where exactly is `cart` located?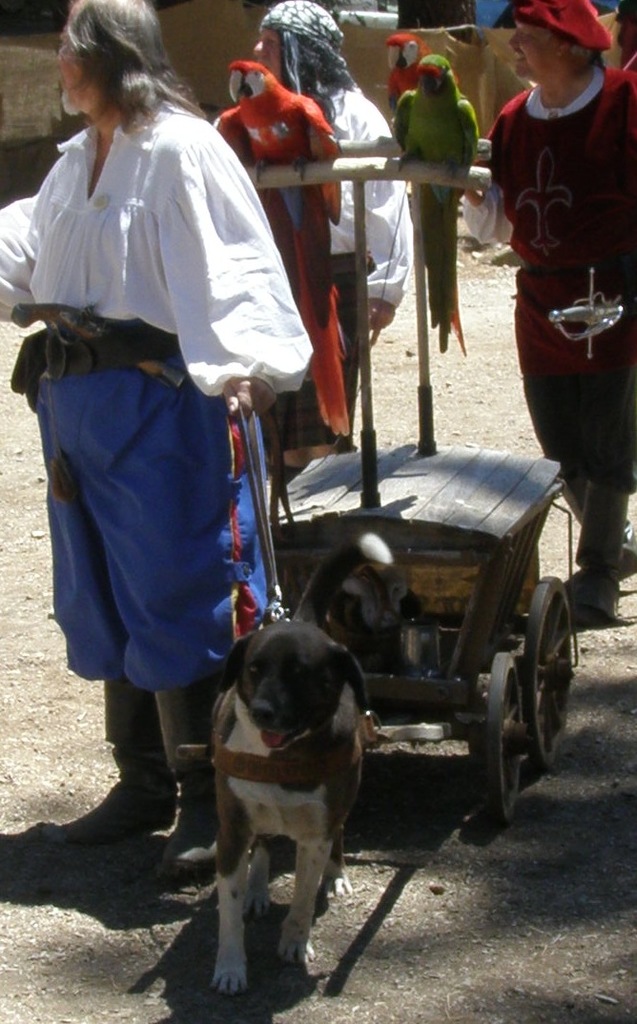
Its bounding box is [x1=239, y1=442, x2=591, y2=820].
